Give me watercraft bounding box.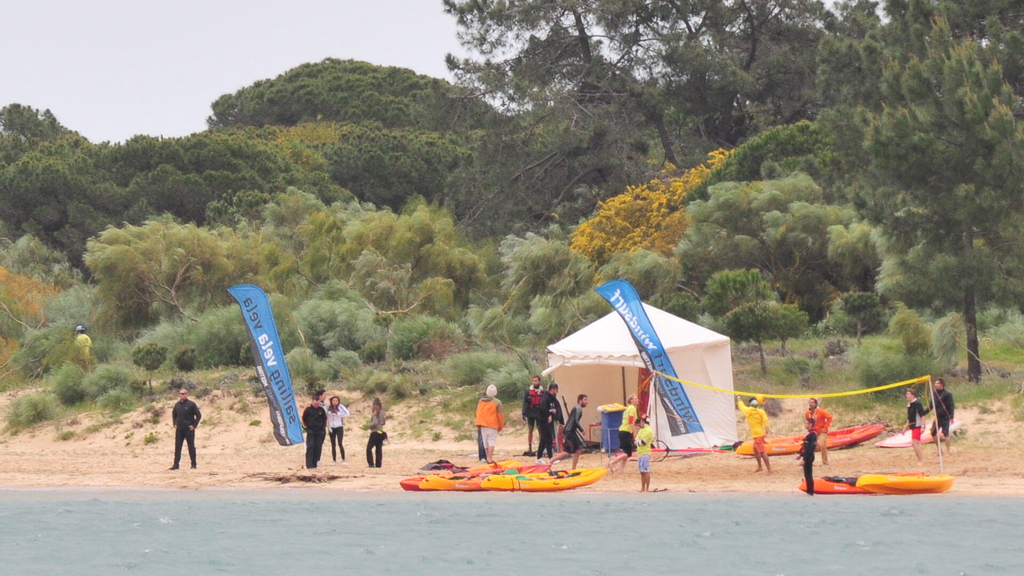
<box>398,469,609,490</box>.
